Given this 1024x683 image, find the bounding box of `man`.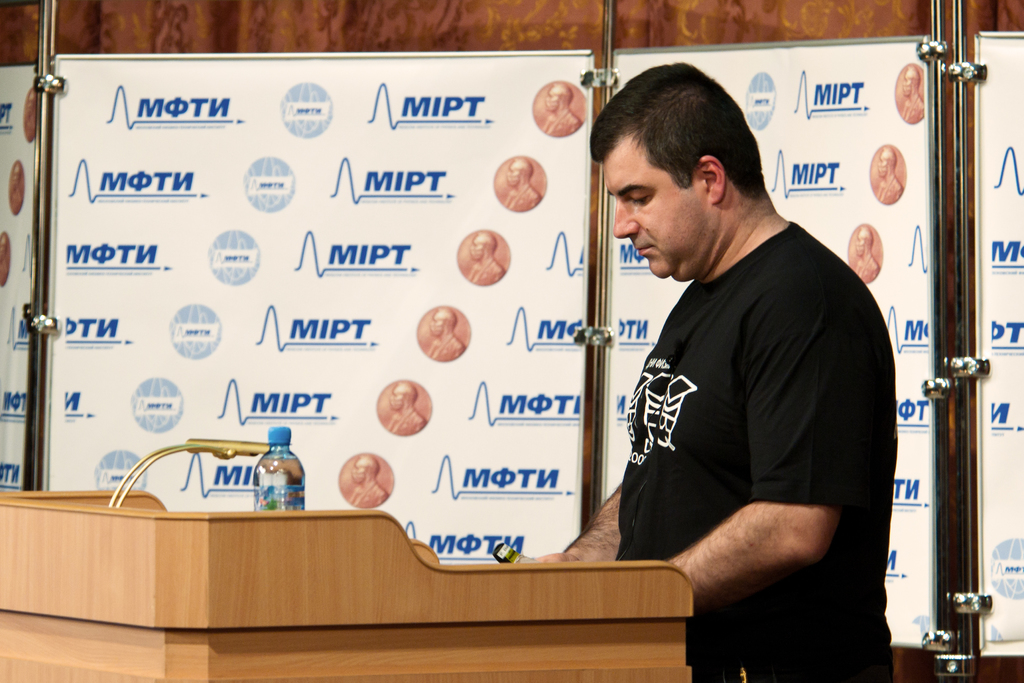
346 452 387 509.
